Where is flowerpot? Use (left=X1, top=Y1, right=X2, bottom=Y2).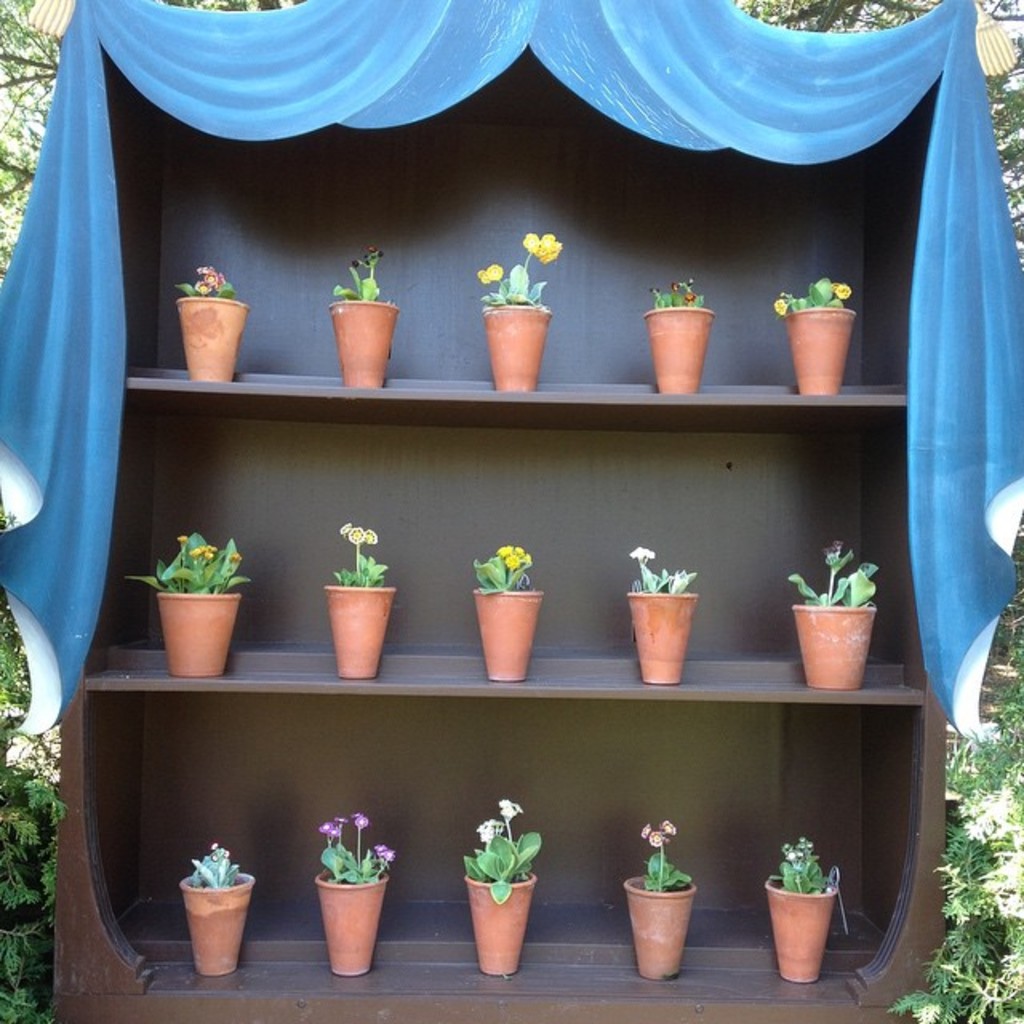
(left=624, top=874, right=693, bottom=986).
